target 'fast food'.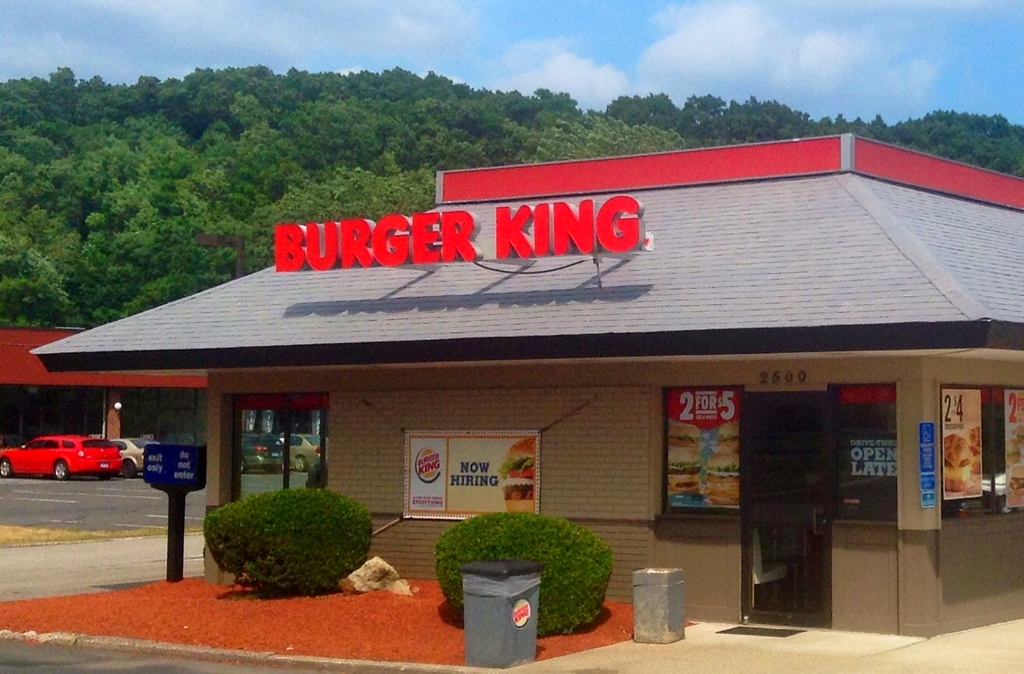
Target region: (1008, 465, 1023, 506).
